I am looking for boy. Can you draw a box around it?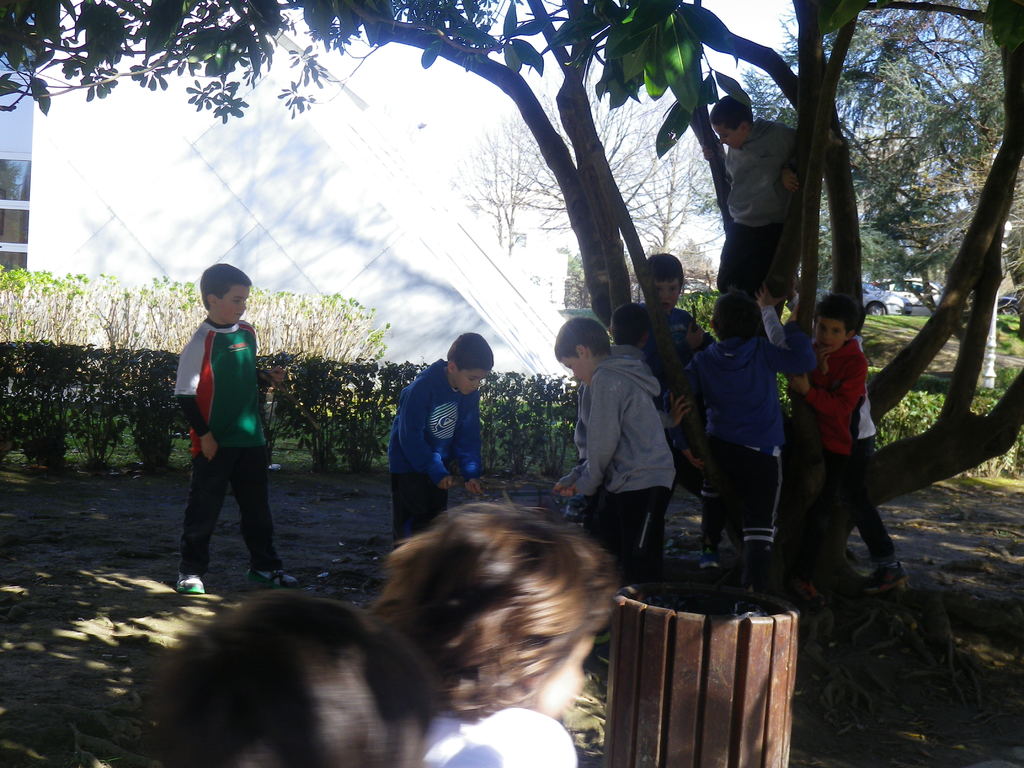
Sure, the bounding box is bbox(661, 289, 819, 621).
